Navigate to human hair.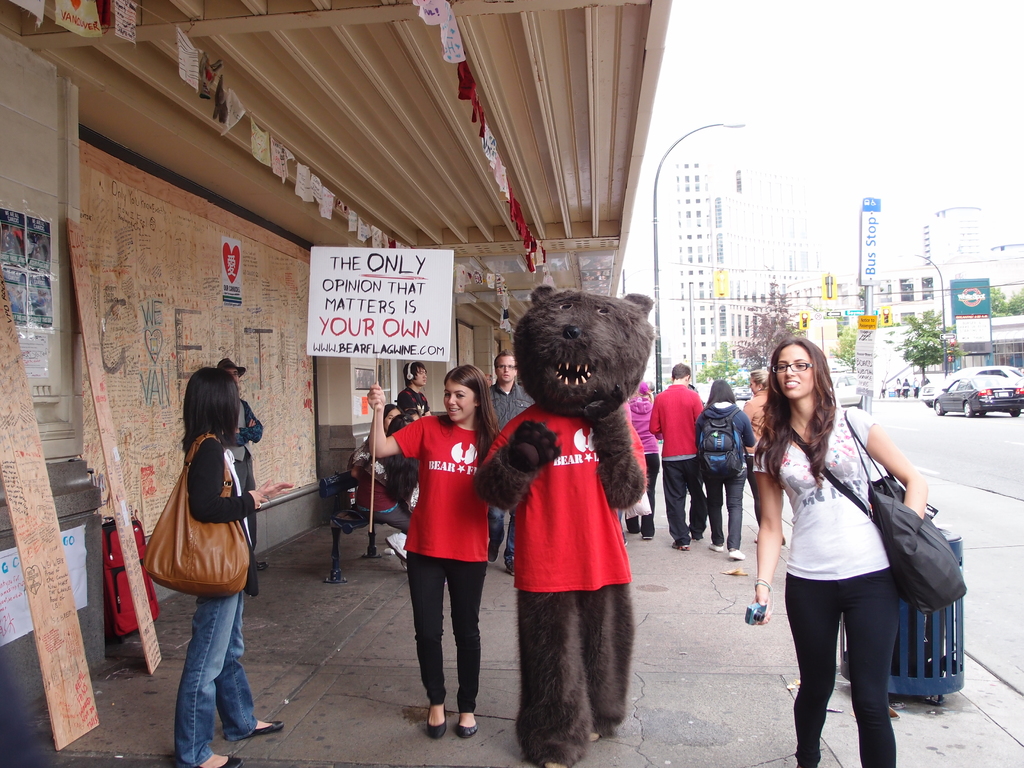
Navigation target: box=[669, 358, 692, 380].
